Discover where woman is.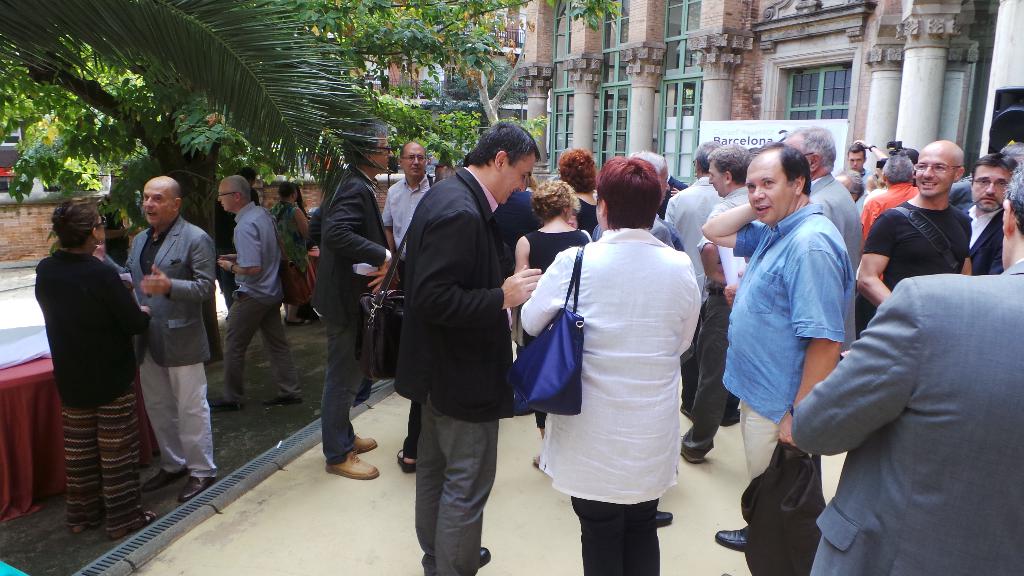
Discovered at (left=515, top=159, right=707, bottom=575).
